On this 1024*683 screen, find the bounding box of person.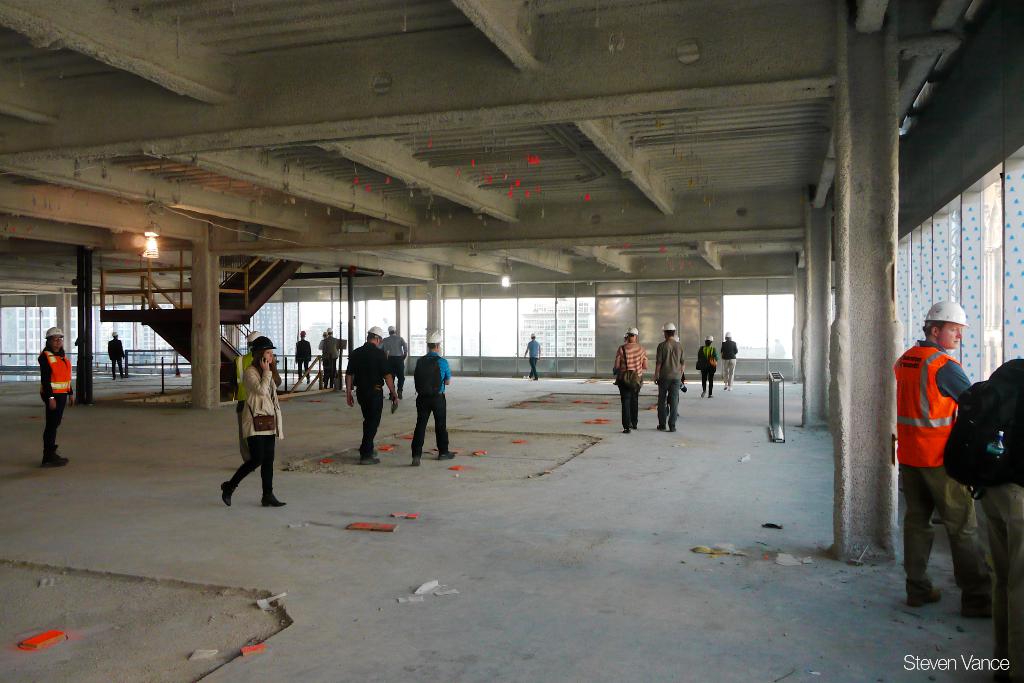
Bounding box: x1=296 y1=333 x2=317 y2=393.
